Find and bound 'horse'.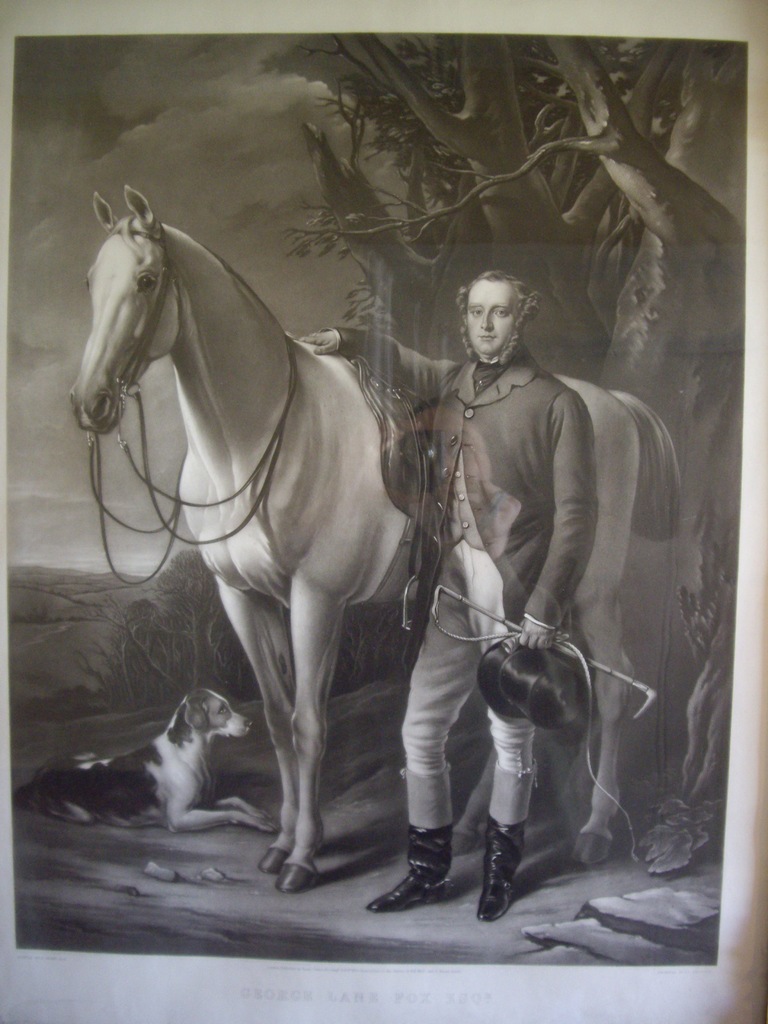
Bound: (69, 182, 682, 891).
